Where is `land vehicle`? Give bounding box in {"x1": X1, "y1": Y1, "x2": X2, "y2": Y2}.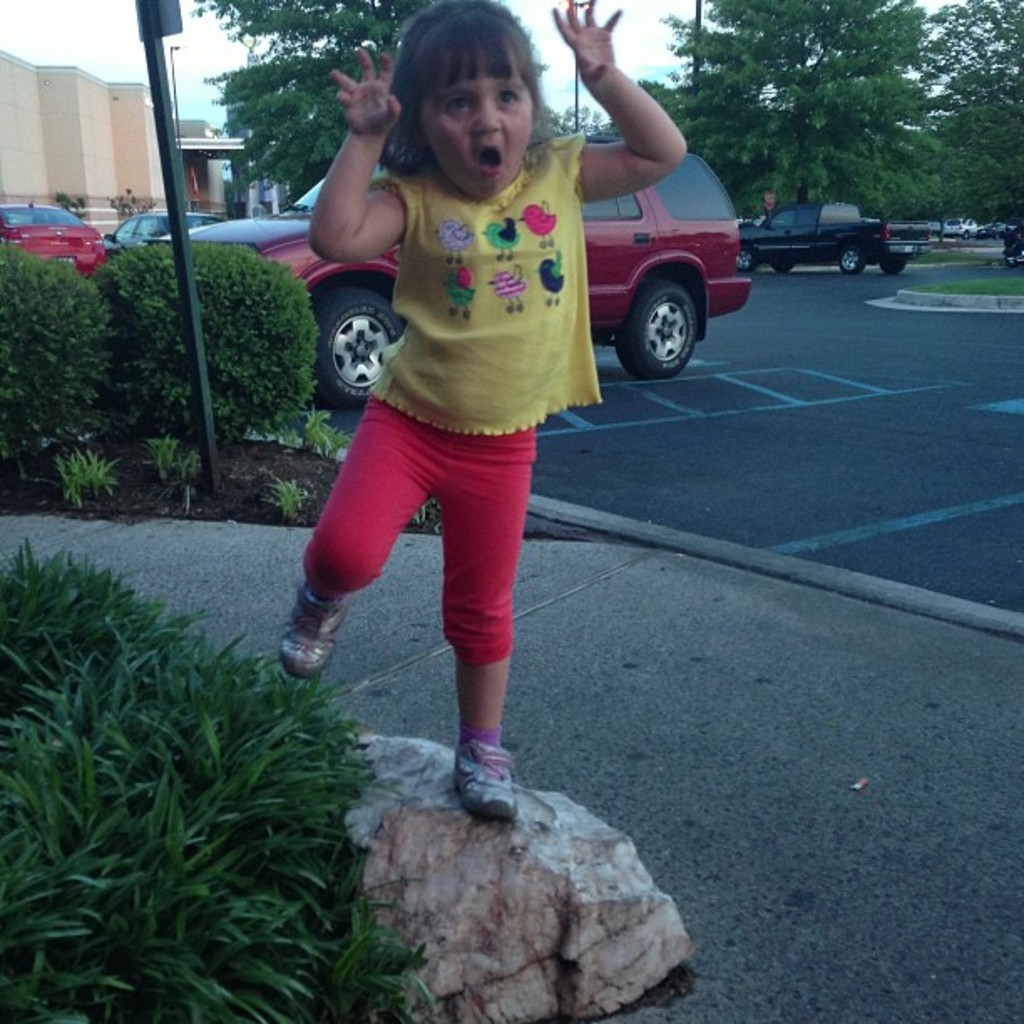
{"x1": 977, "y1": 223, "x2": 1007, "y2": 239}.
